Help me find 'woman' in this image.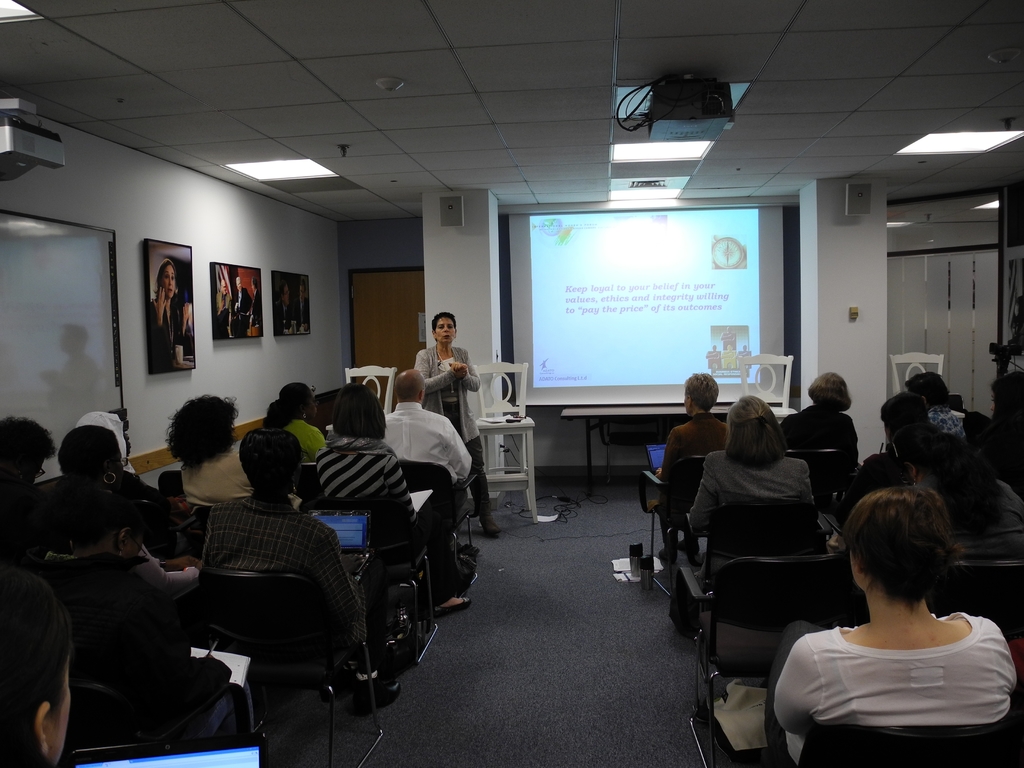
Found it: rect(255, 380, 332, 460).
